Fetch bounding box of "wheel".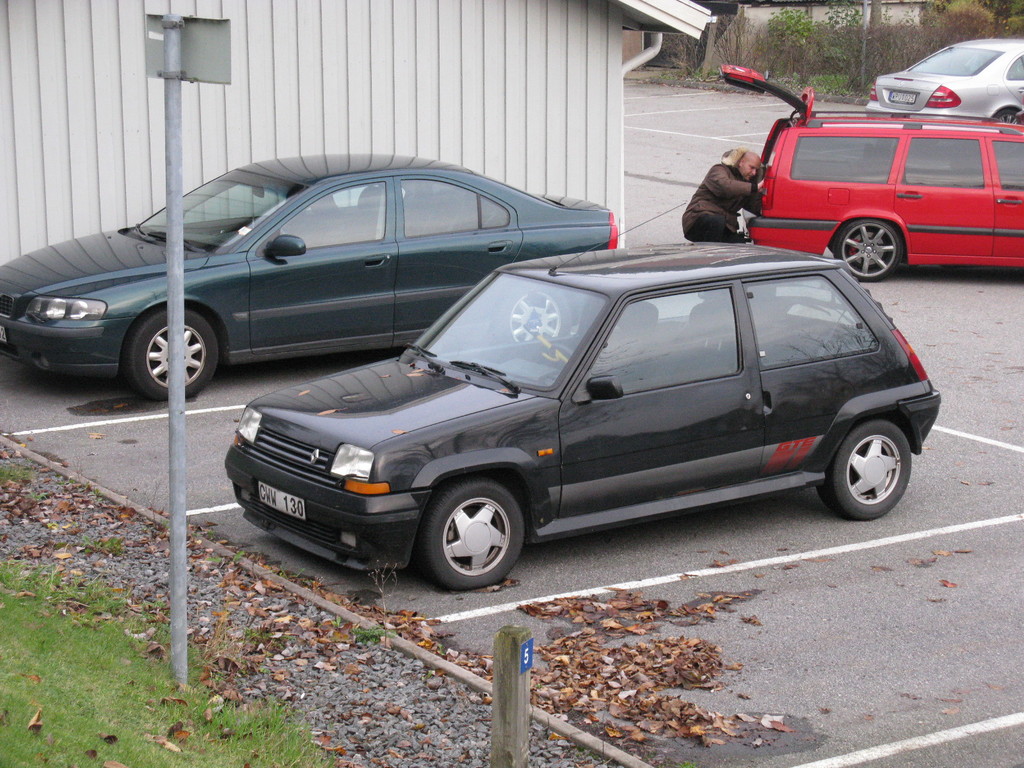
Bbox: bbox(831, 223, 911, 298).
